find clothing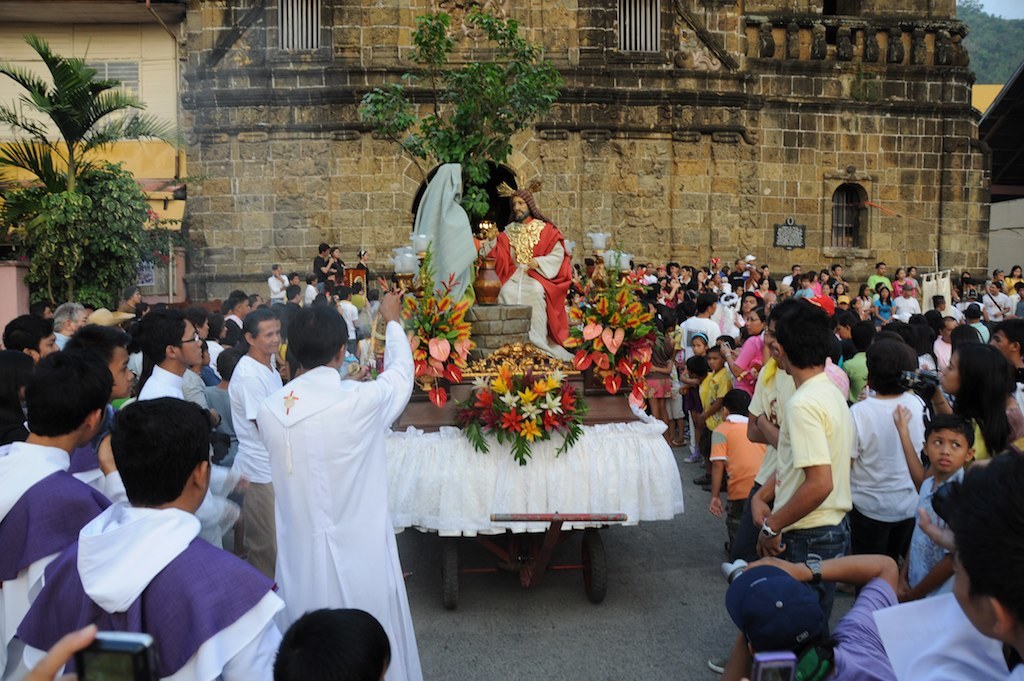
762, 370, 844, 570
